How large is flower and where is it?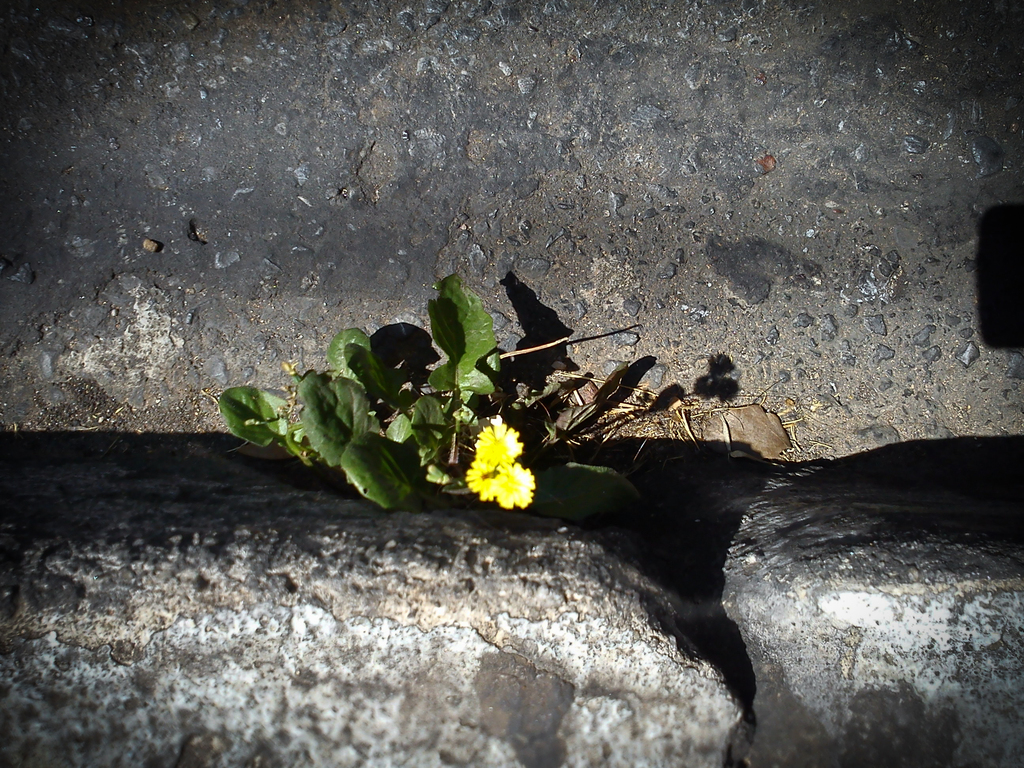
Bounding box: <box>459,411,543,510</box>.
